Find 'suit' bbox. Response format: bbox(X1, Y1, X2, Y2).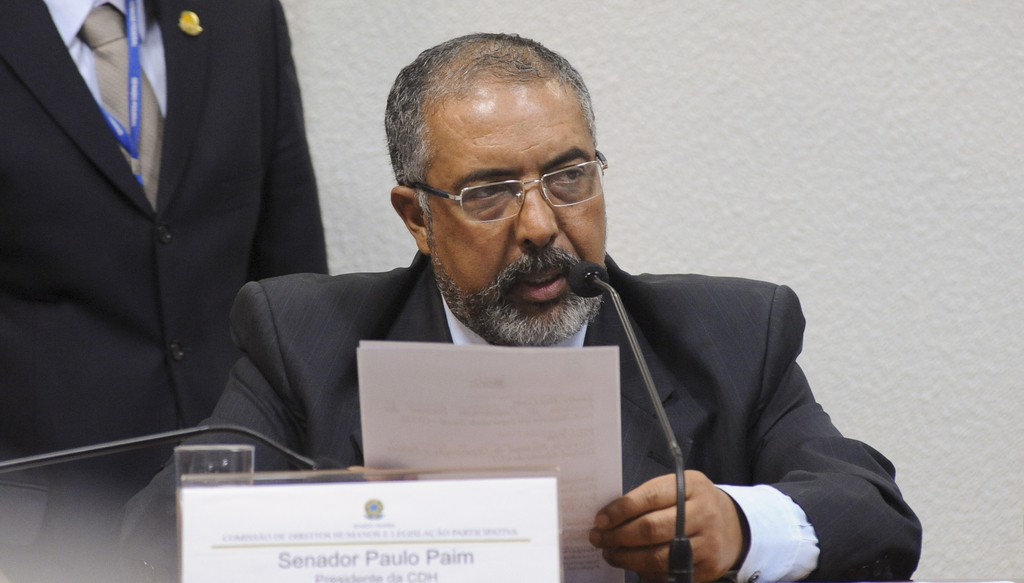
bbox(24, 0, 365, 529).
